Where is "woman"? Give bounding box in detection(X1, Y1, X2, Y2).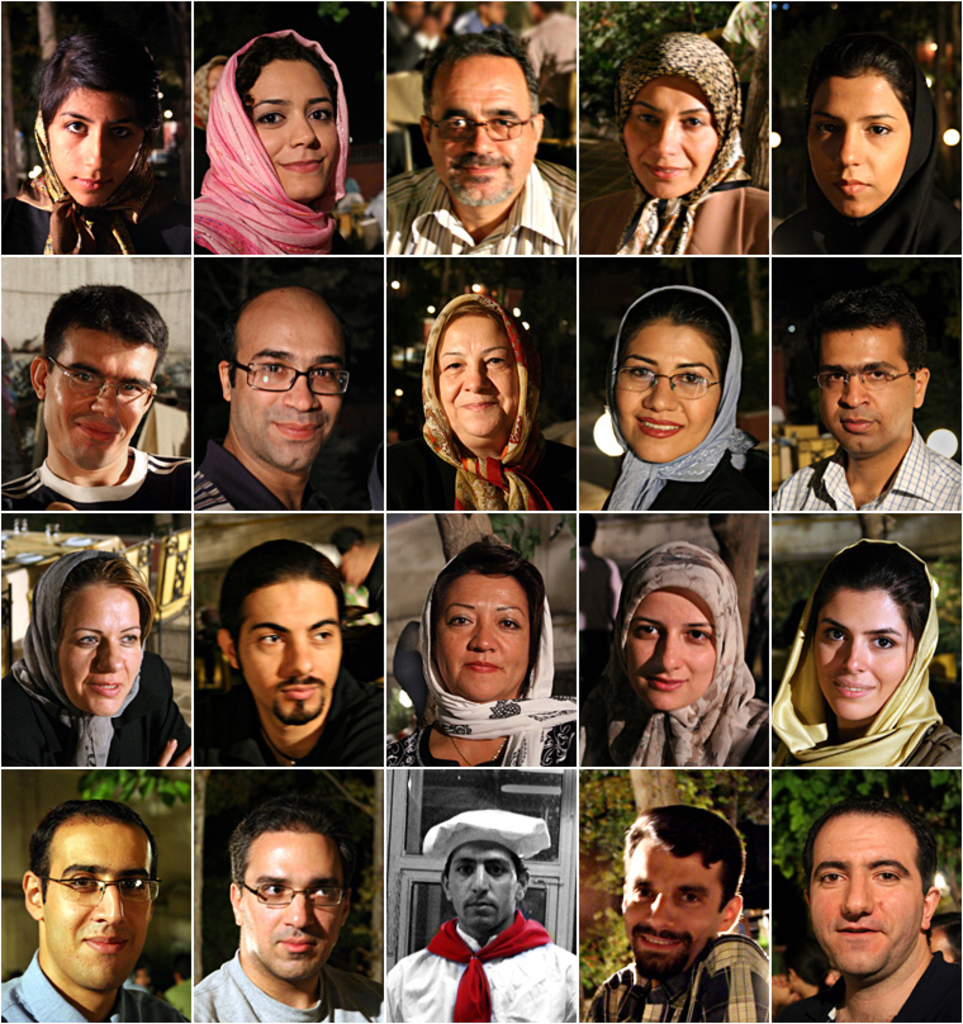
detection(775, 43, 962, 256).
